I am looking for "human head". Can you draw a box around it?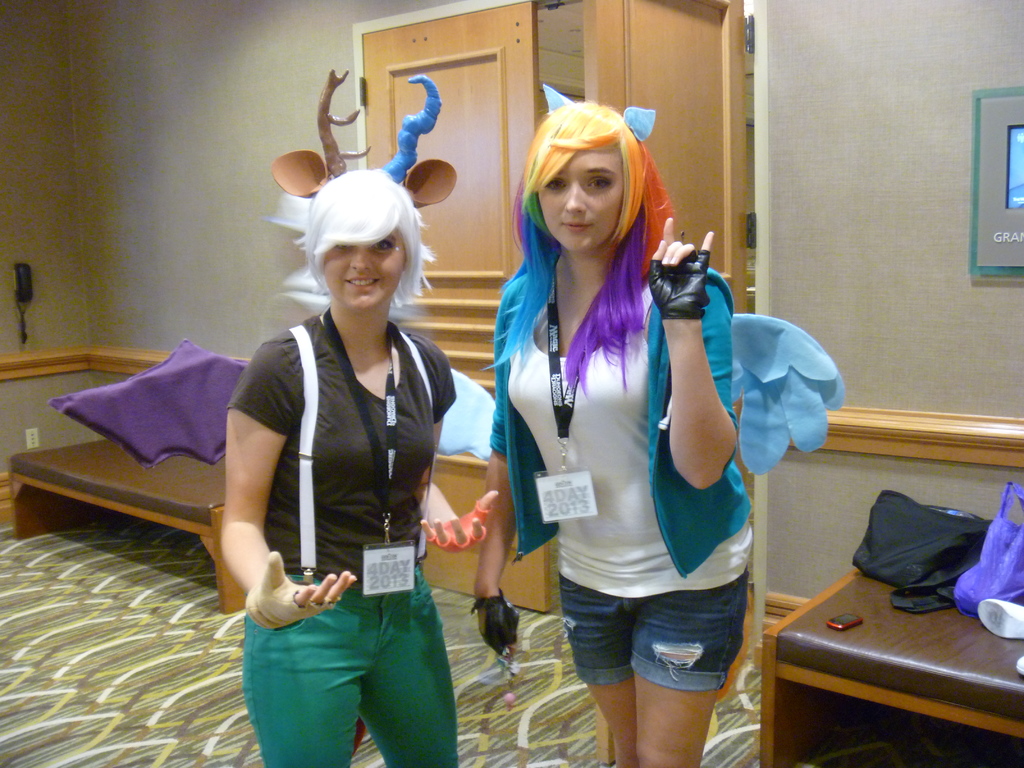
Sure, the bounding box is box(310, 175, 412, 312).
